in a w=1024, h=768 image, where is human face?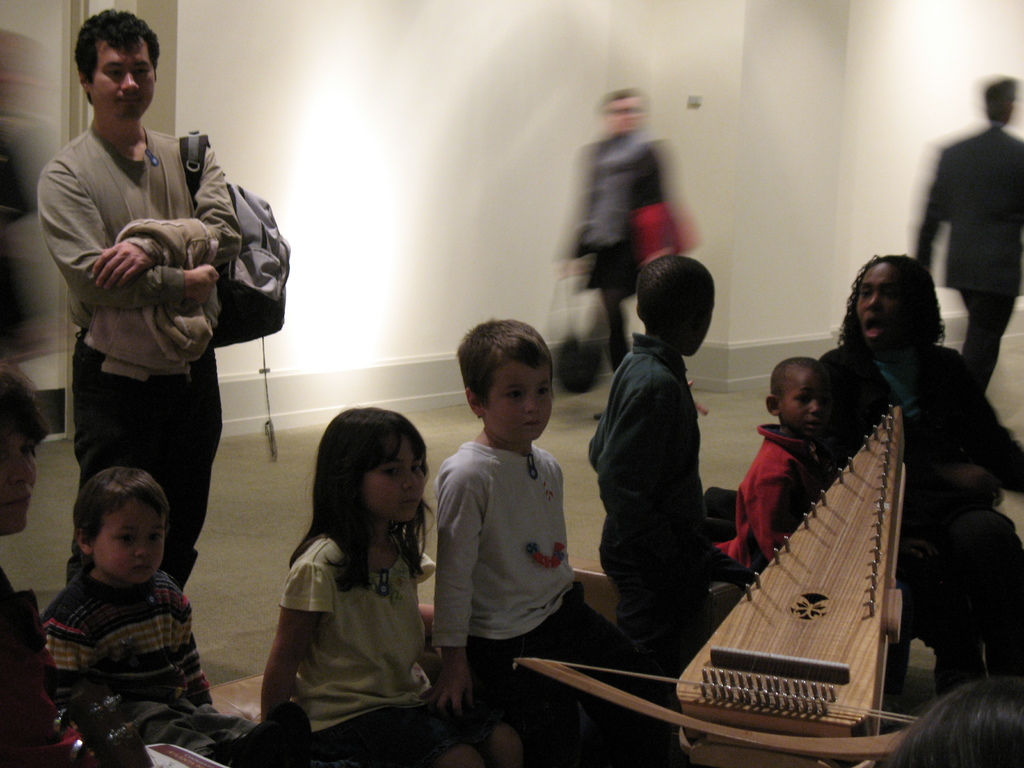
371,444,421,520.
